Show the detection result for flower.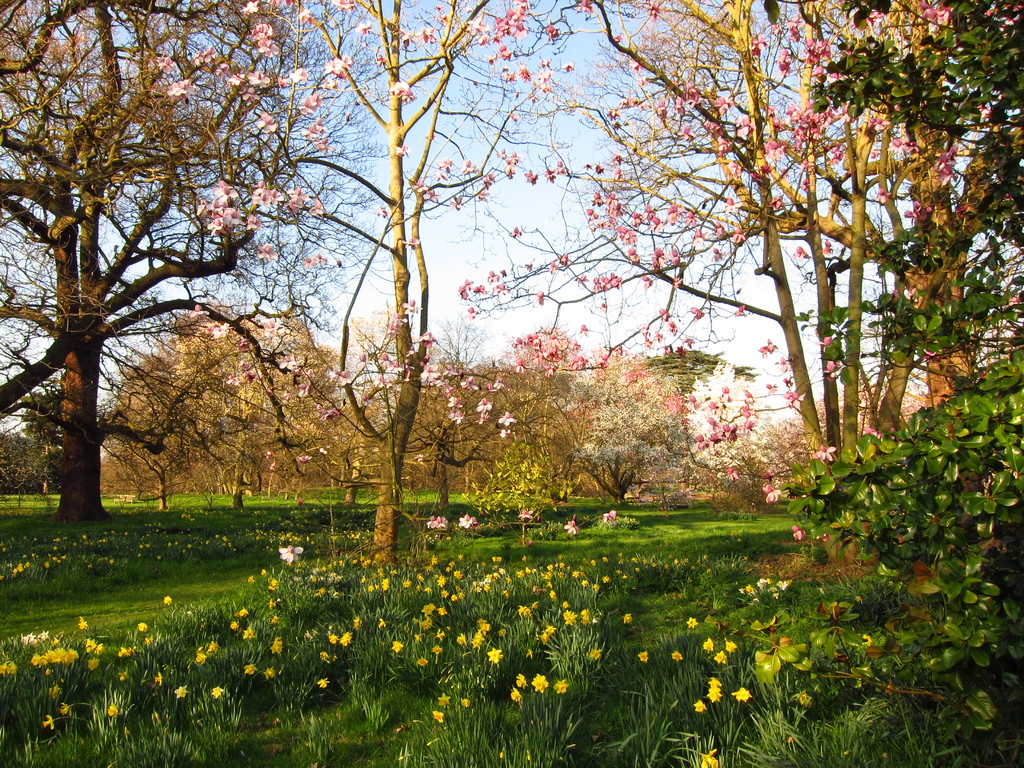
(x1=209, y1=685, x2=228, y2=701).
